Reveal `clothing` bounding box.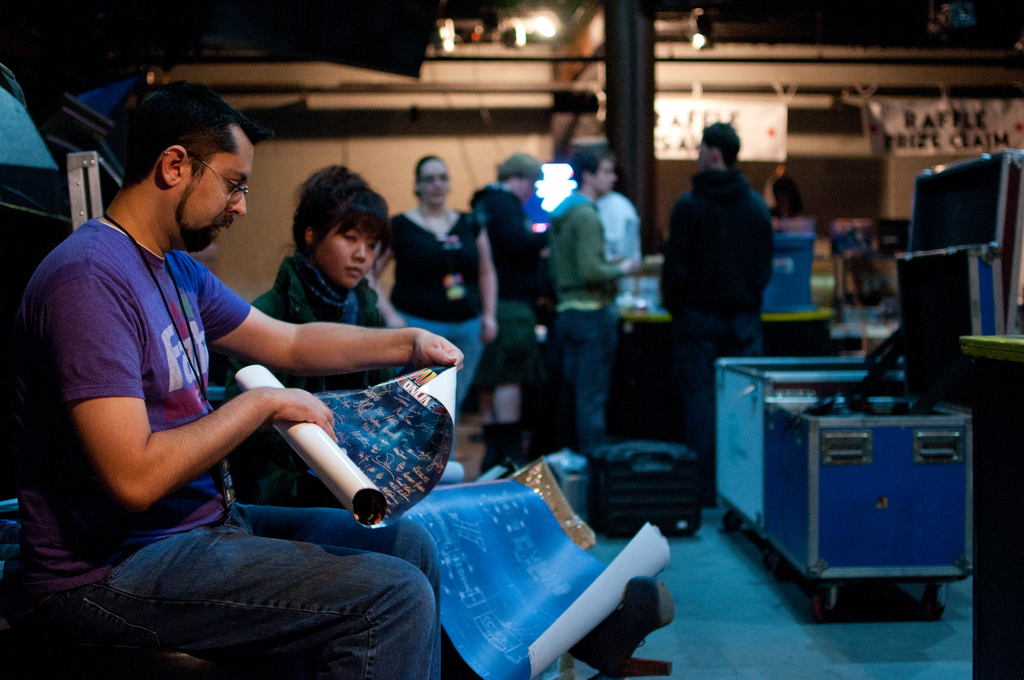
Revealed: select_region(223, 251, 396, 508).
